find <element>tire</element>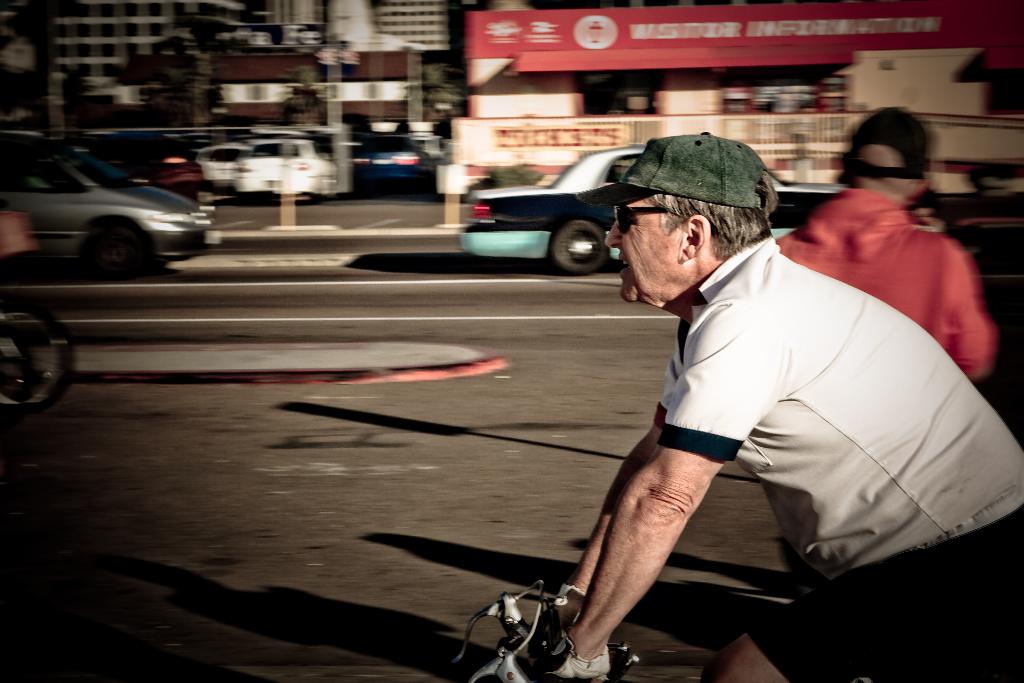
0 300 74 411
